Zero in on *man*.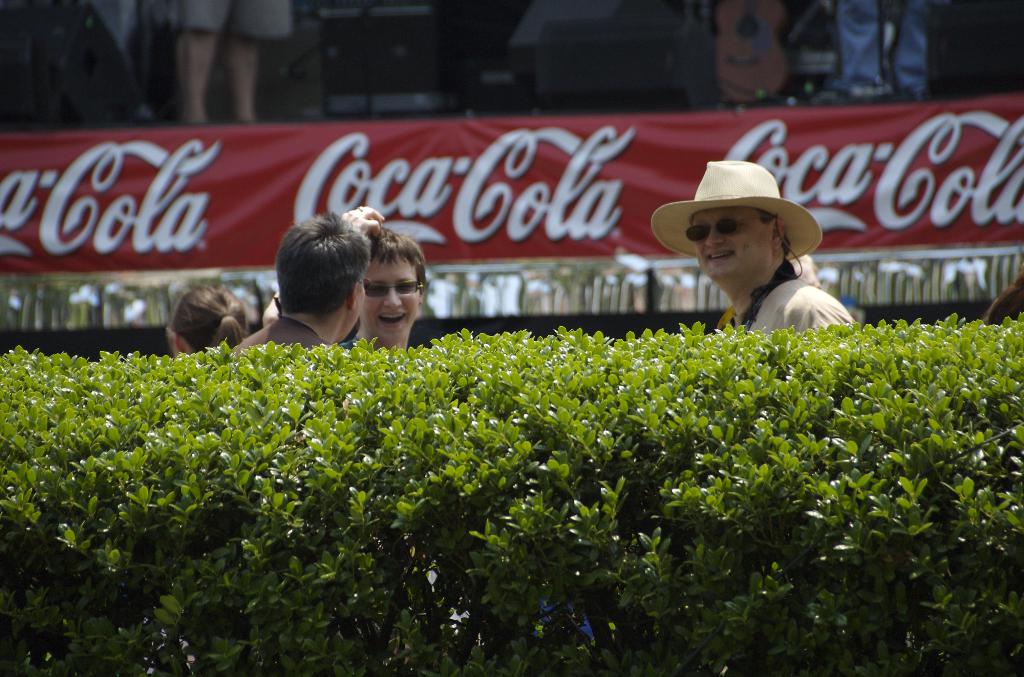
Zeroed in: Rect(225, 217, 374, 359).
